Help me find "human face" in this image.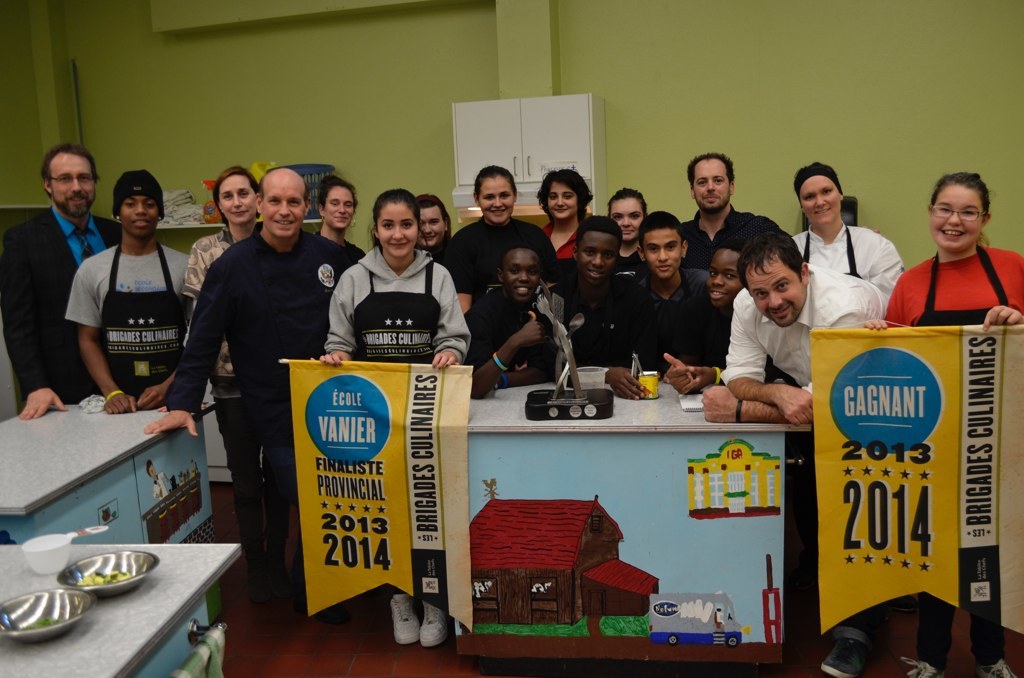
Found it: 119:196:158:240.
